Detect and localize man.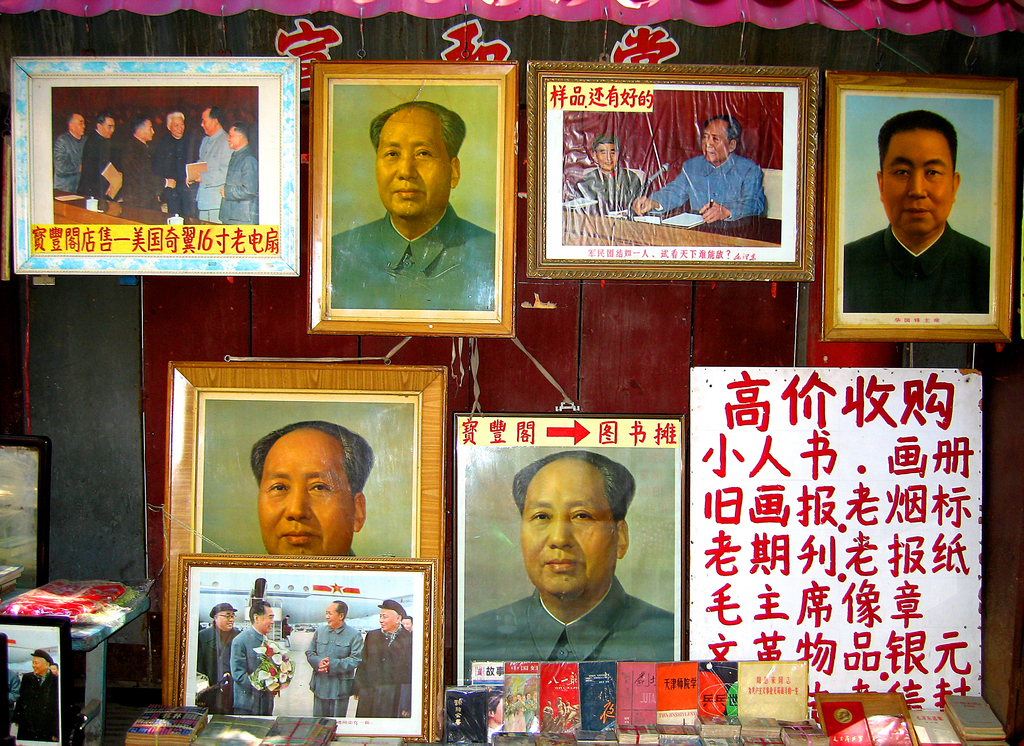
Localized at (left=212, top=113, right=268, bottom=225).
